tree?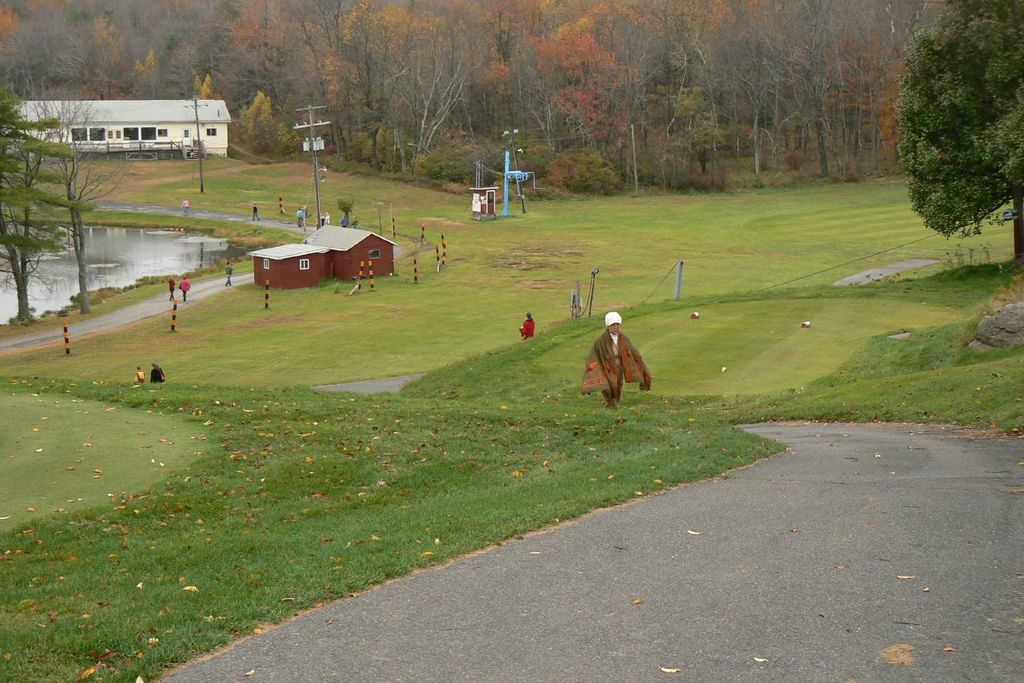
(890, 0, 1023, 261)
